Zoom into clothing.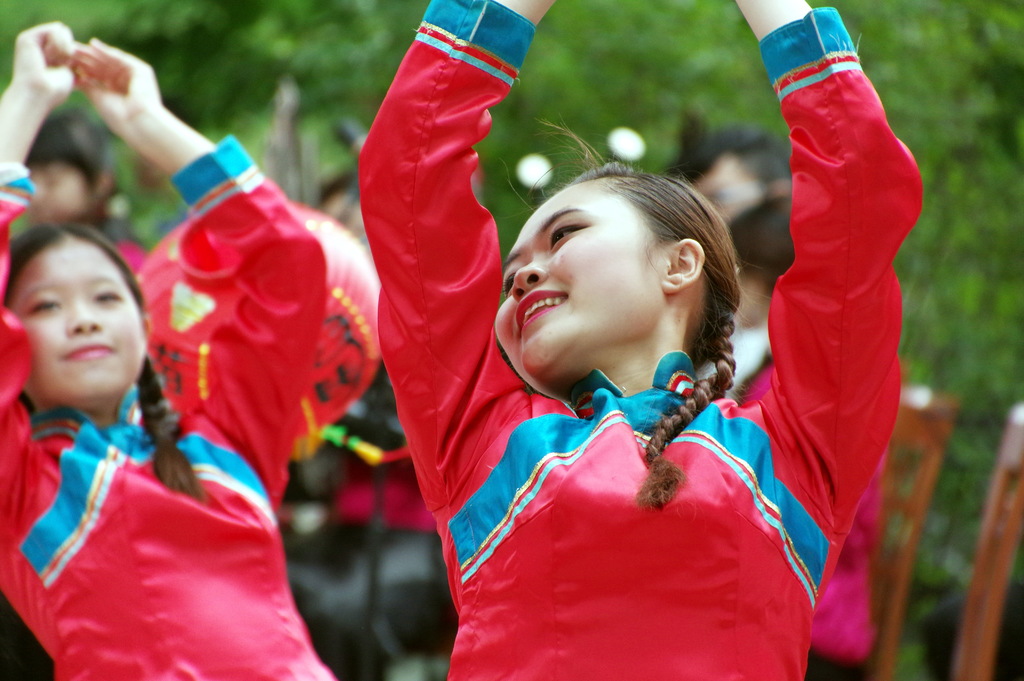
Zoom target: 360 1 925 678.
